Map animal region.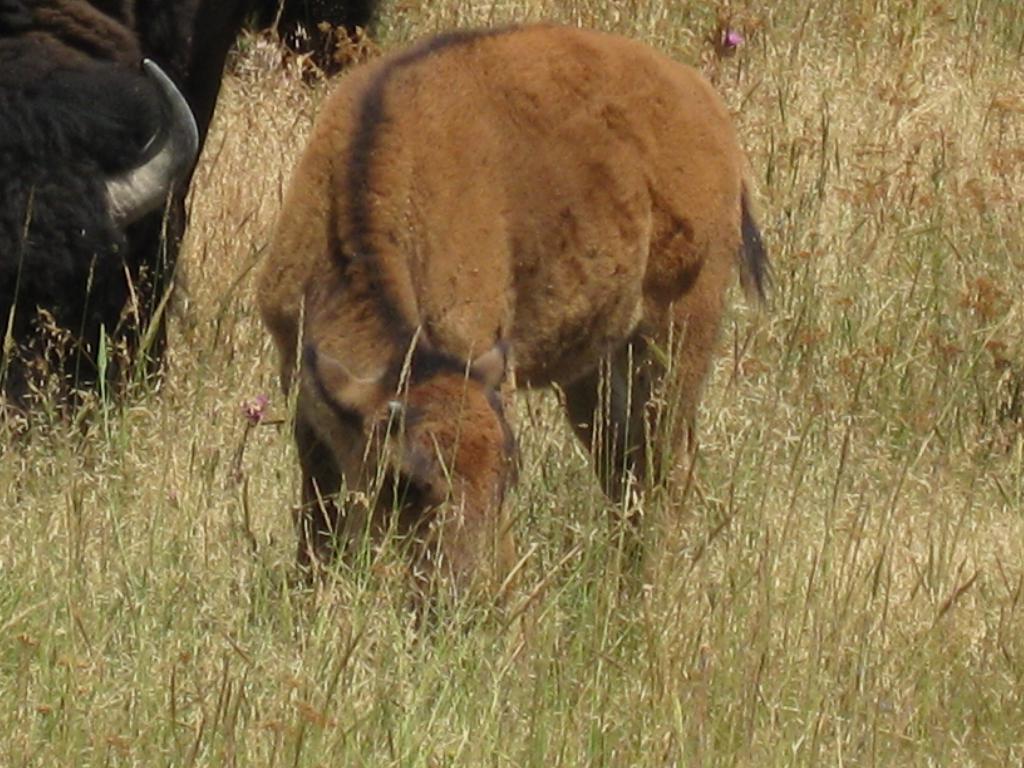
Mapped to select_region(0, 0, 383, 467).
